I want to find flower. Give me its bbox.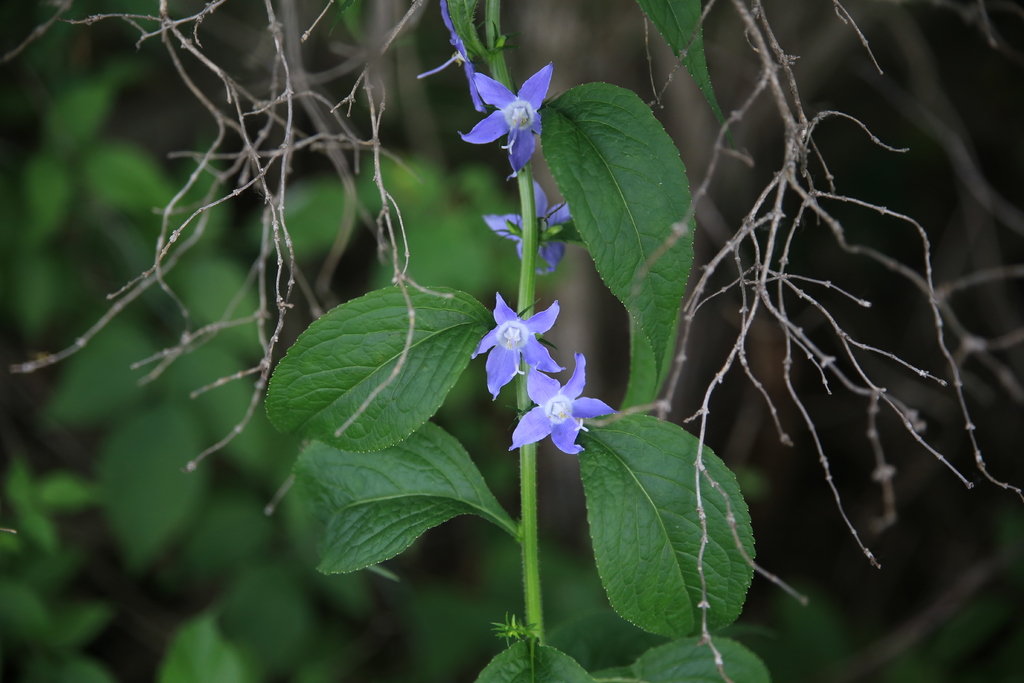
461:284:566:397.
